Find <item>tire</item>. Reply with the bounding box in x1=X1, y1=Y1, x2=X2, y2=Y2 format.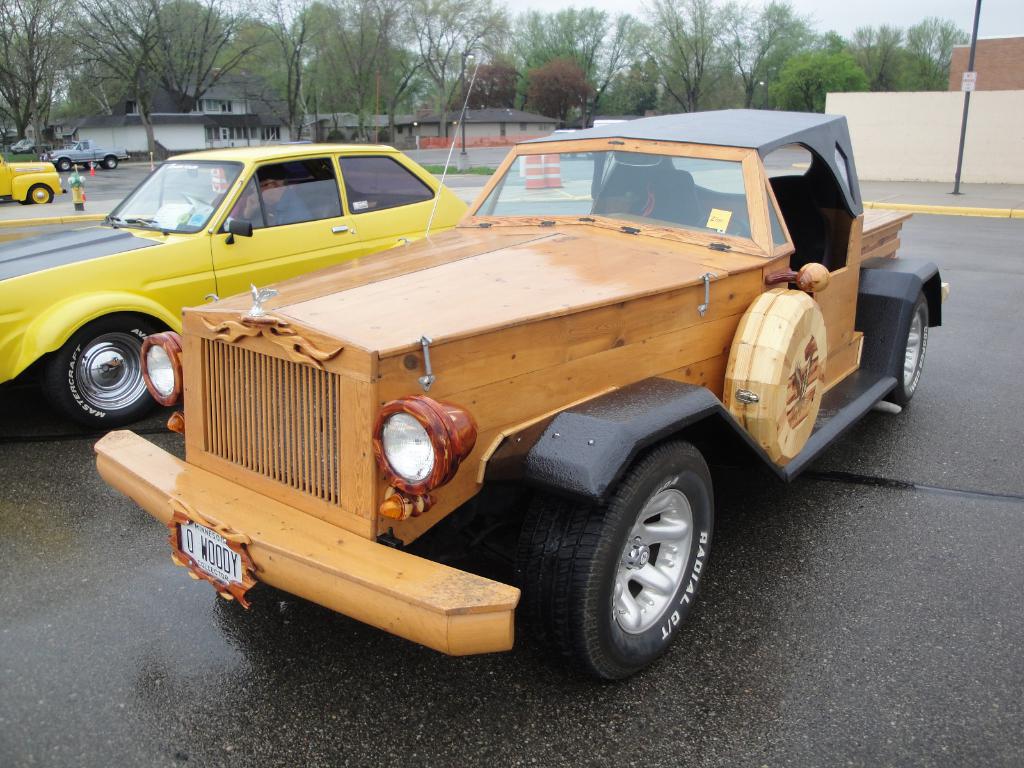
x1=29, y1=184, x2=52, y2=204.
